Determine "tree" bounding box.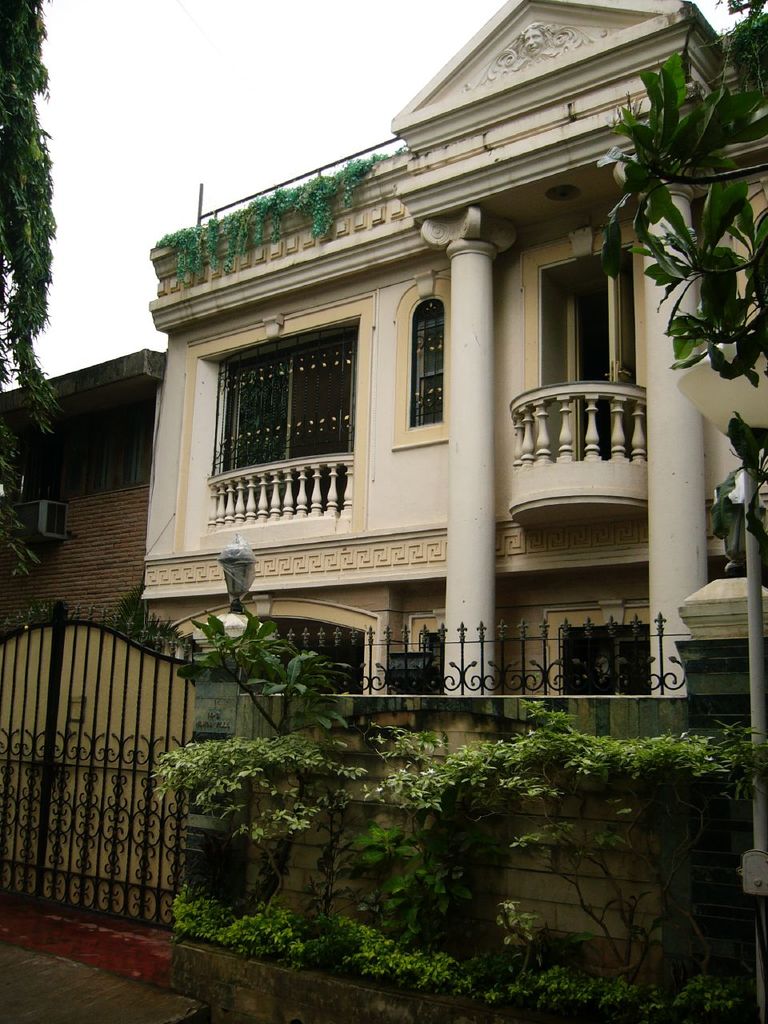
Determined: left=0, top=0, right=73, bottom=566.
